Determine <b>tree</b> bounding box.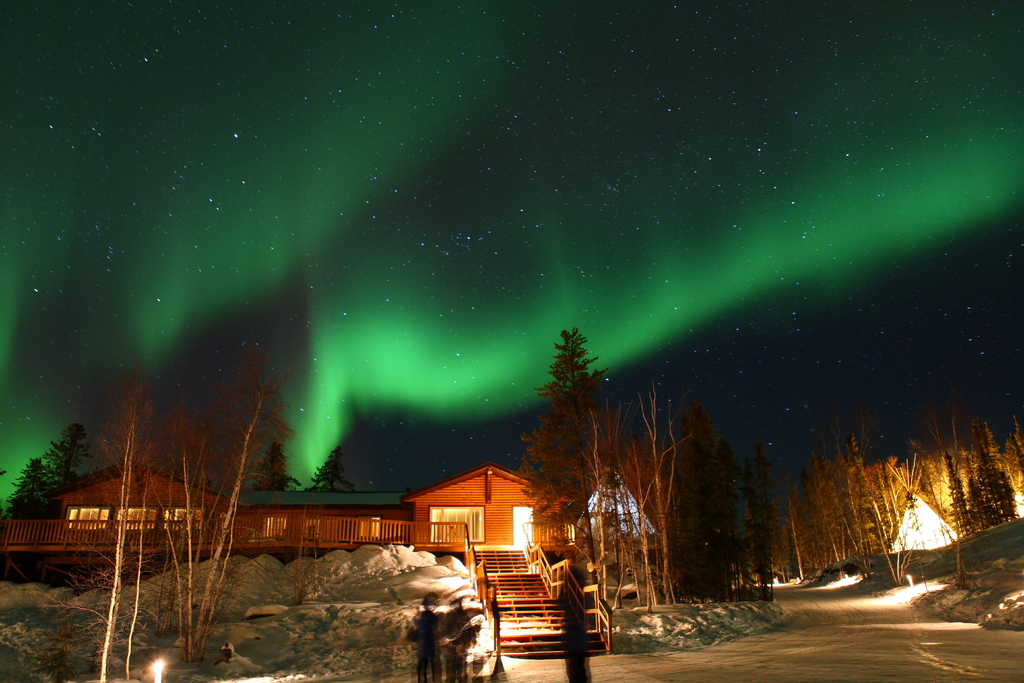
Determined: [x1=513, y1=316, x2=666, y2=604].
